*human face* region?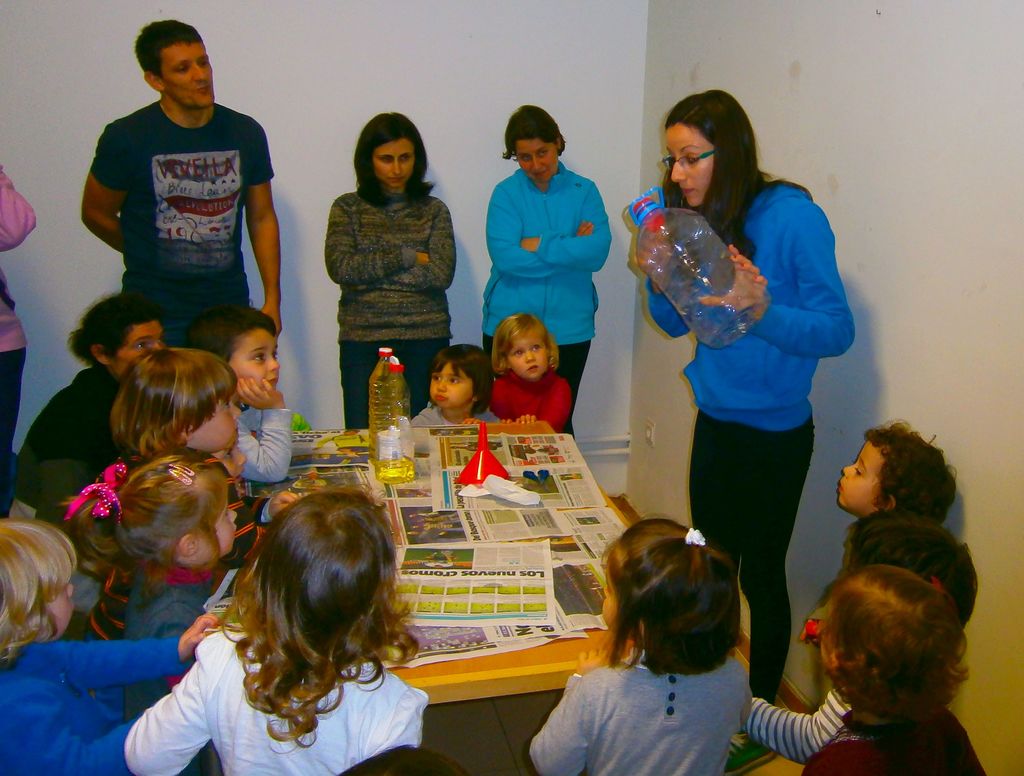
{"x1": 839, "y1": 439, "x2": 870, "y2": 507}
